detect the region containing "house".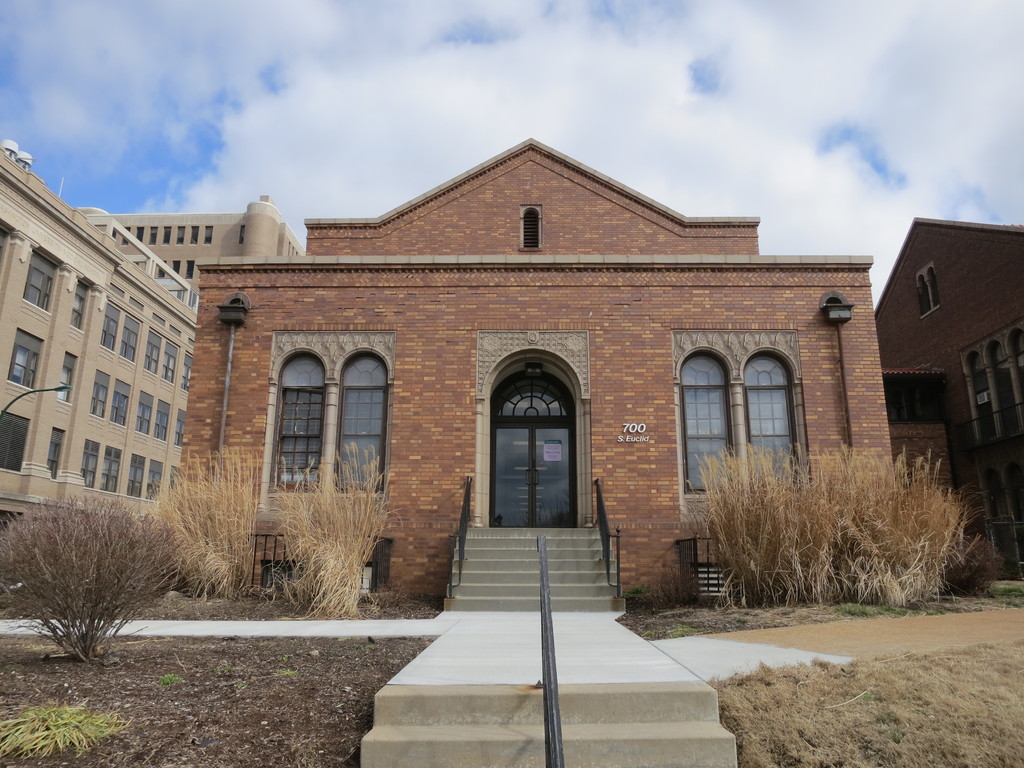
0 134 200 536.
